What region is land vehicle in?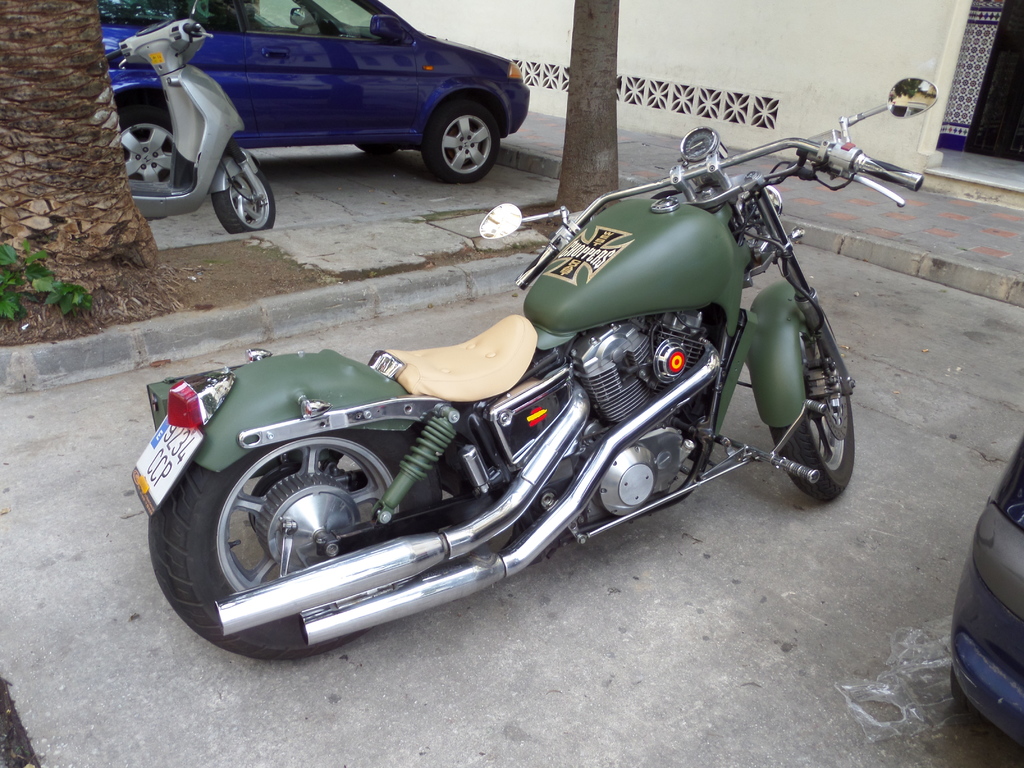
[x1=123, y1=67, x2=934, y2=652].
